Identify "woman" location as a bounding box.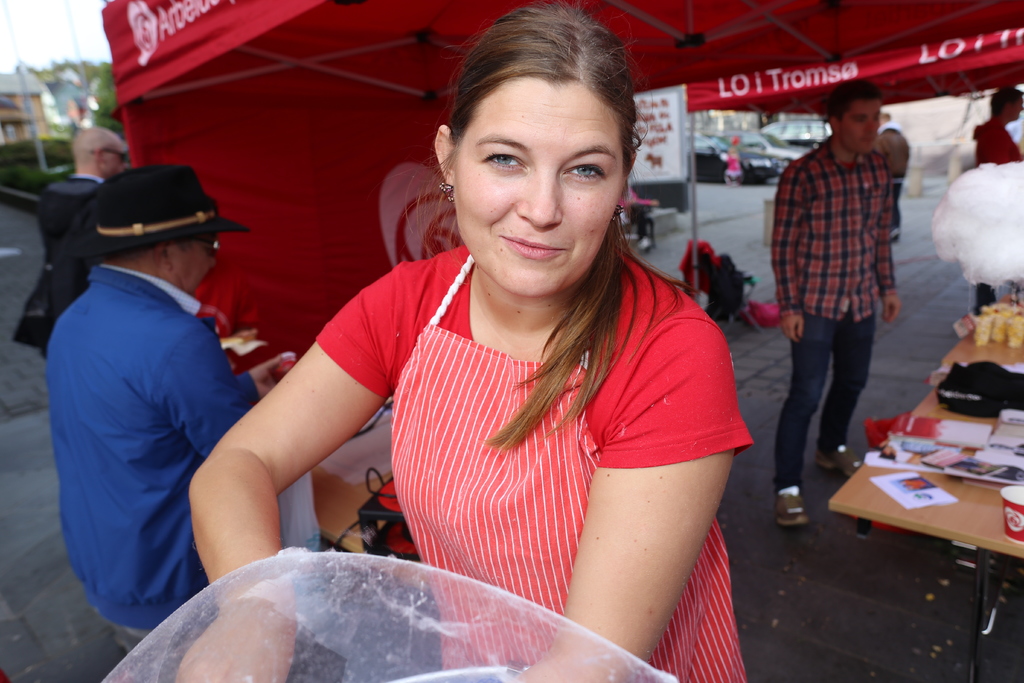
(x1=162, y1=4, x2=756, y2=682).
